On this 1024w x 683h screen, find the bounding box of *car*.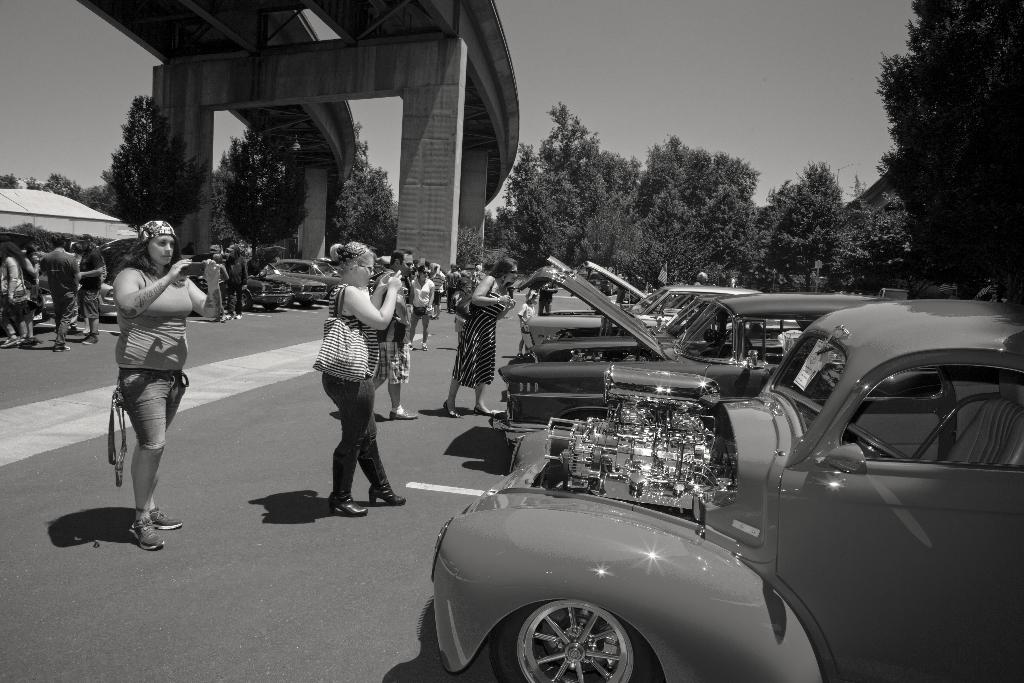
Bounding box: (352,288,984,682).
